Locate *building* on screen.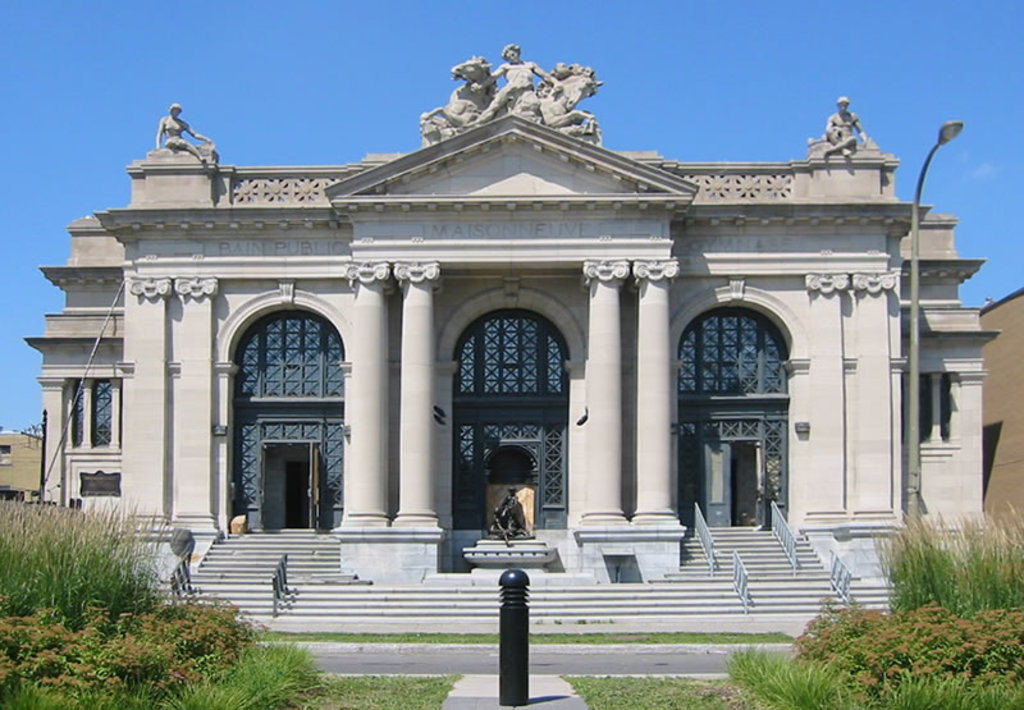
On screen at 984 292 1023 545.
